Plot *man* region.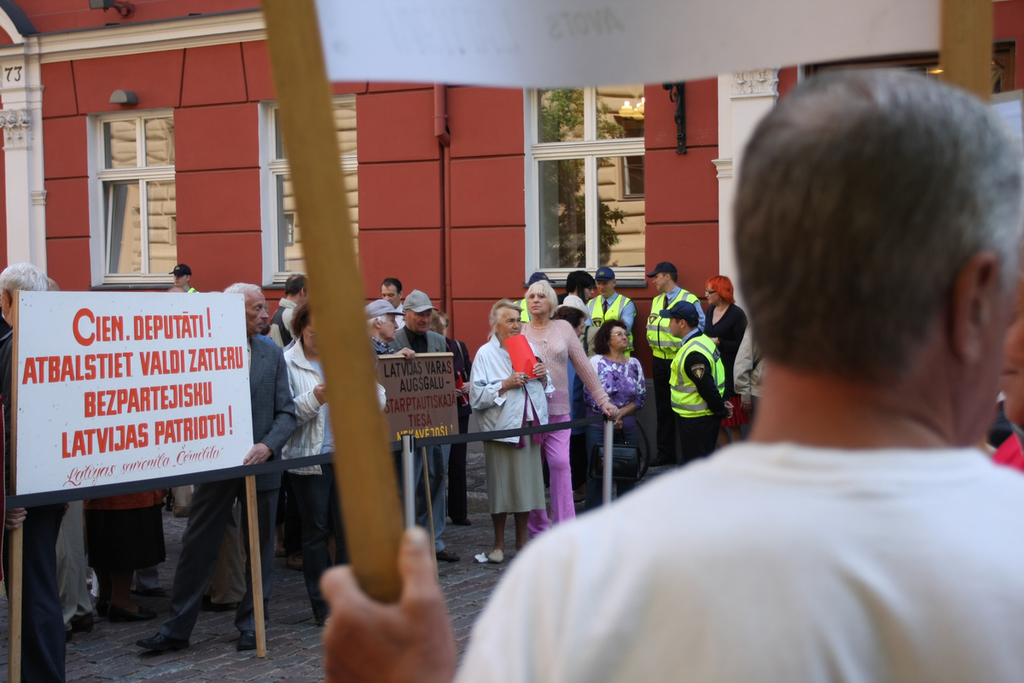
Plotted at rect(589, 262, 634, 359).
